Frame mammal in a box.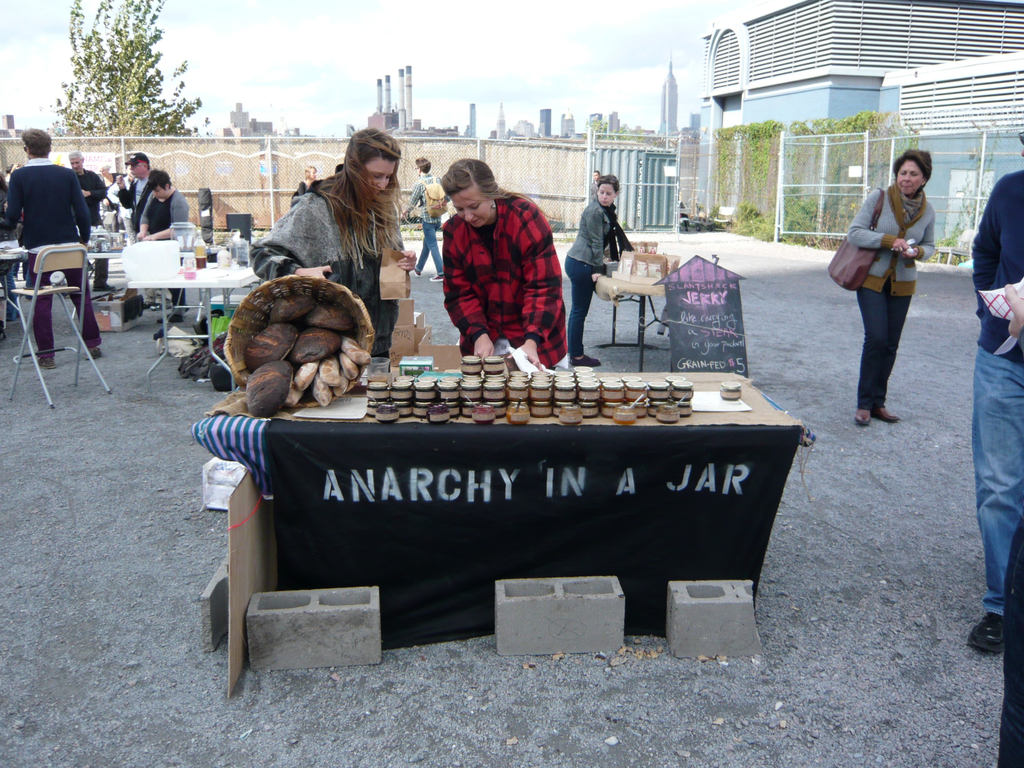
[left=442, top=156, right=563, bottom=369].
